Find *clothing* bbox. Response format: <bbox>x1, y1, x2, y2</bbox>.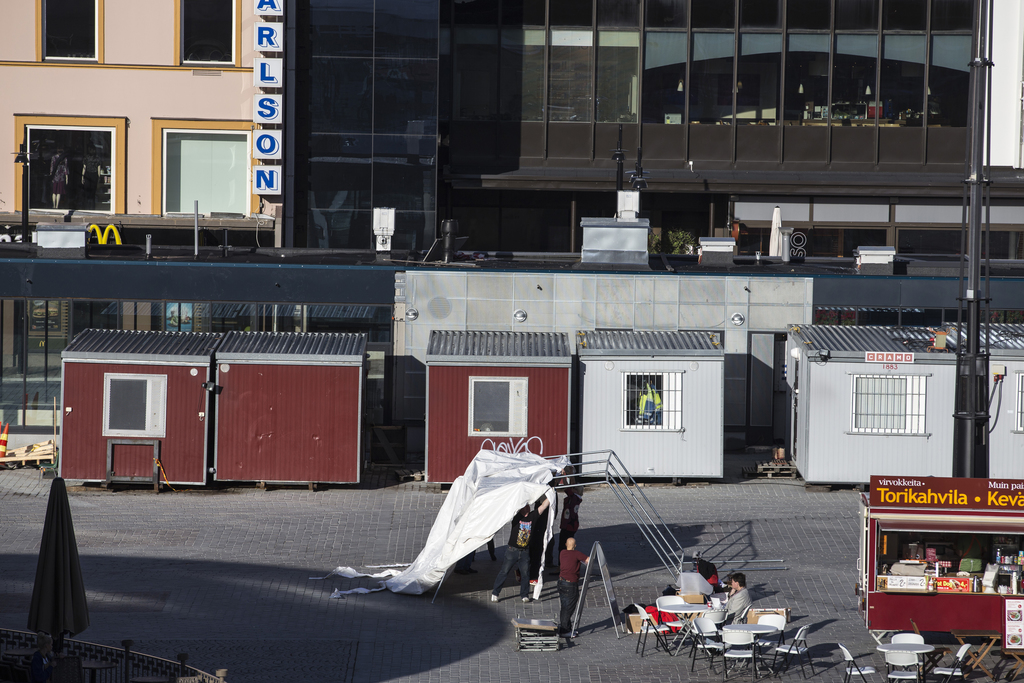
<bbox>720, 587, 754, 627</bbox>.
